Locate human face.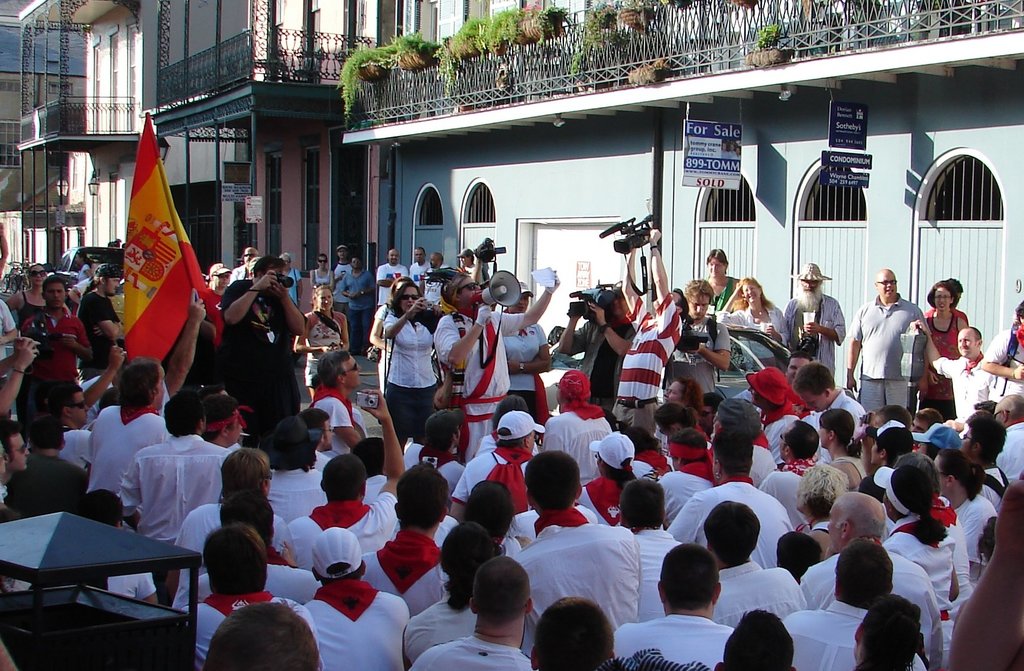
Bounding box: [464,277,485,298].
